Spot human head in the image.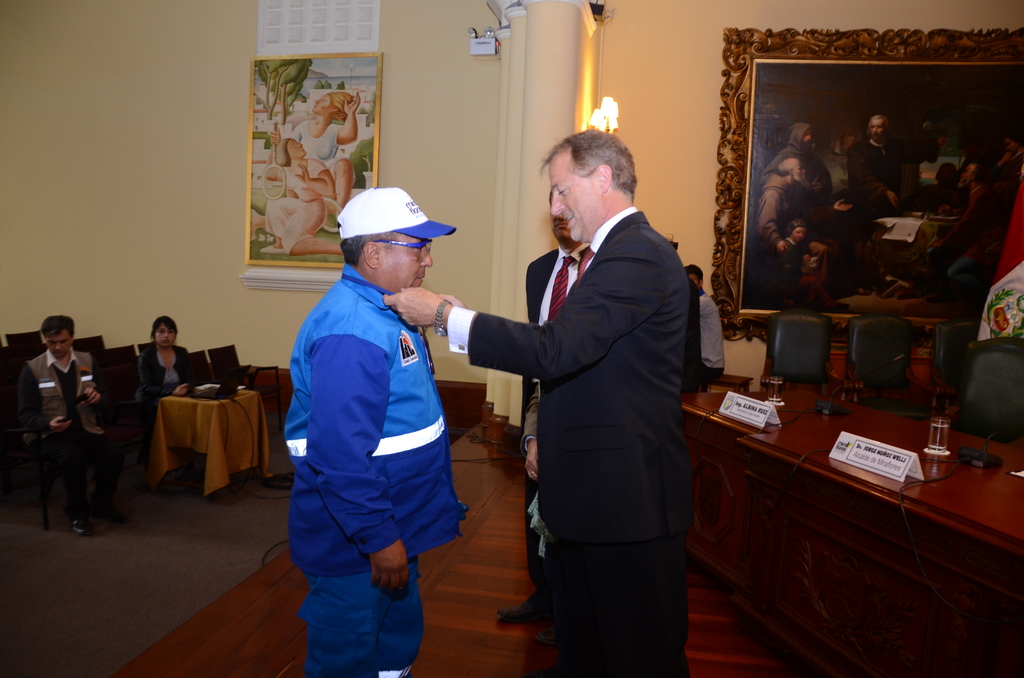
human head found at l=790, t=123, r=814, b=152.
